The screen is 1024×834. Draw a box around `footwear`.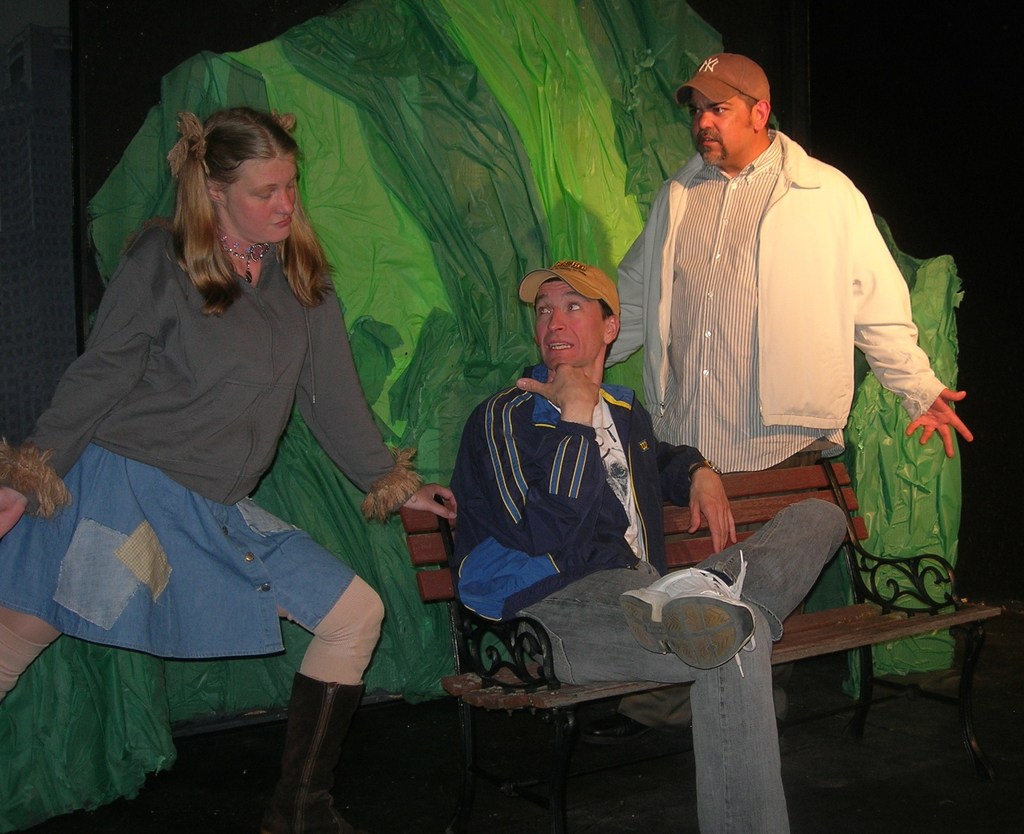
(x1=582, y1=707, x2=650, y2=742).
